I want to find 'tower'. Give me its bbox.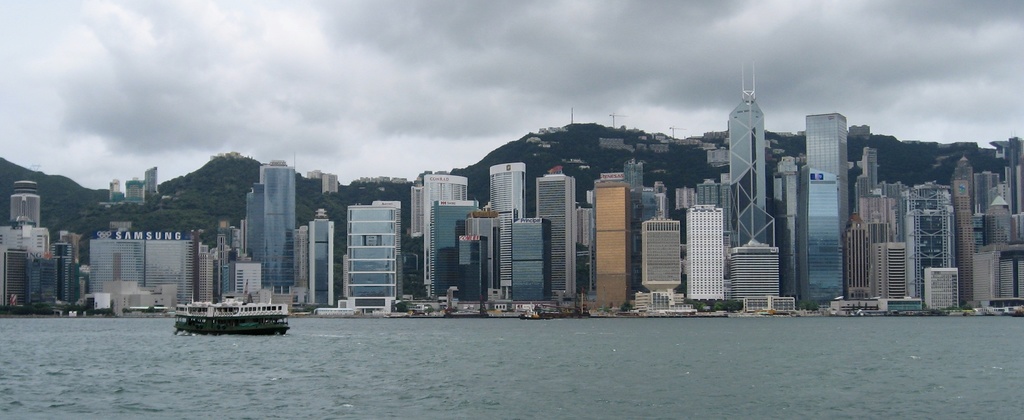
[299, 212, 326, 314].
